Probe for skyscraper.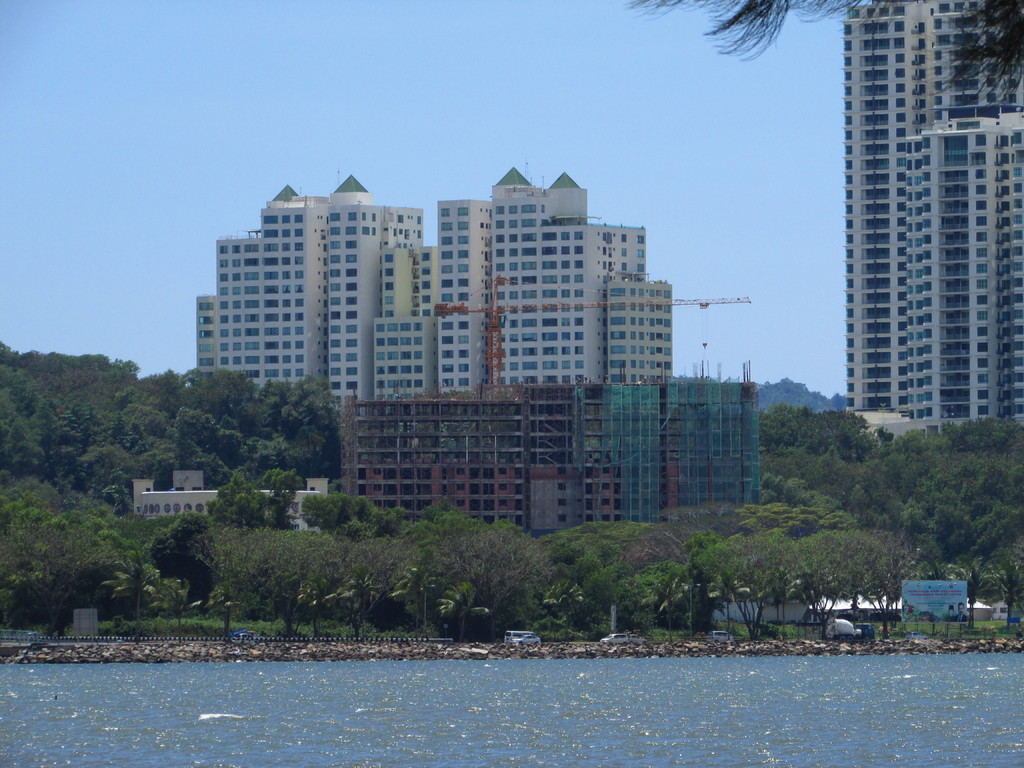
Probe result: (left=806, top=45, right=1023, bottom=465).
